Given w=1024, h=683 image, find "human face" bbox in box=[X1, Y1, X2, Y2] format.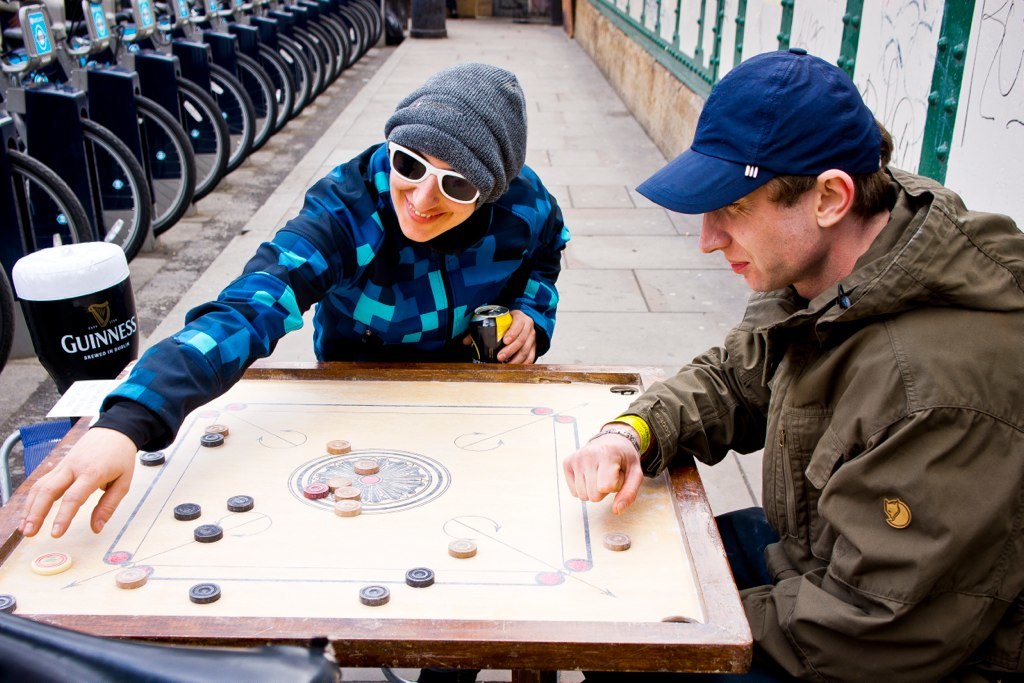
box=[387, 143, 478, 242].
